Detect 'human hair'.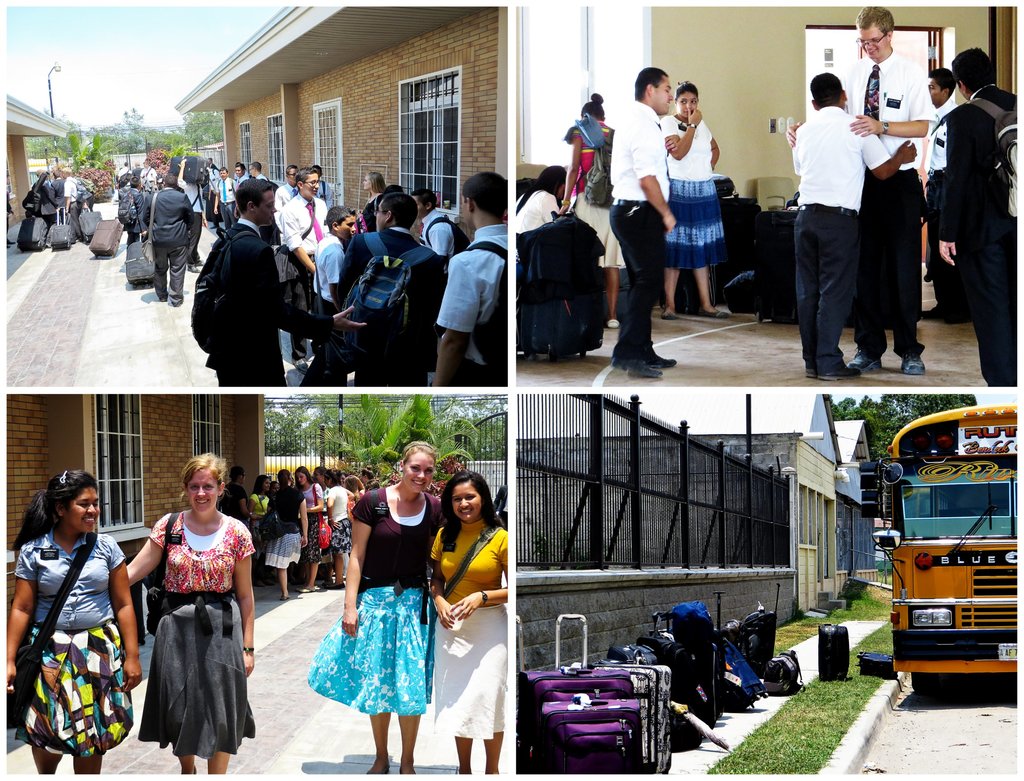
Detected at (183,449,228,485).
